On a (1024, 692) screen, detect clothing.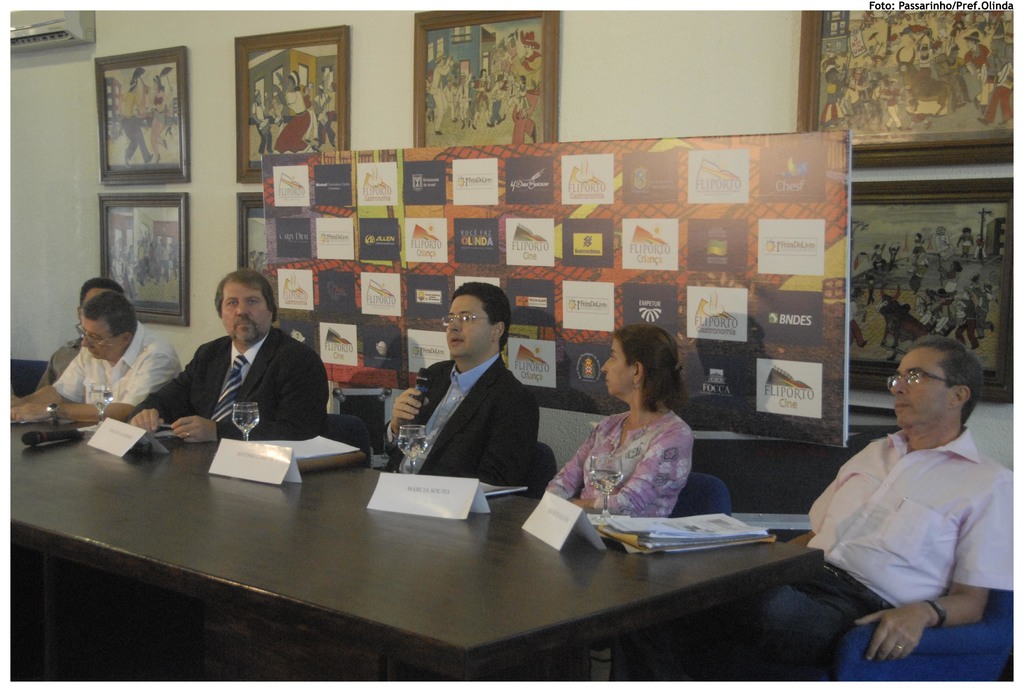
49, 313, 179, 417.
